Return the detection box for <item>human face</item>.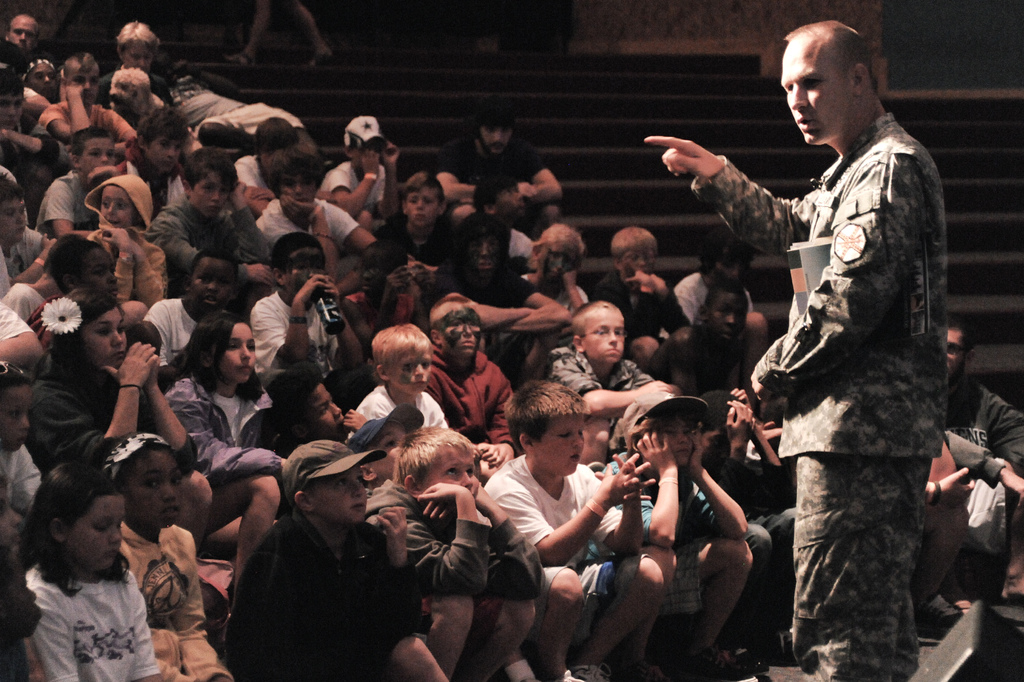
region(100, 186, 131, 226).
